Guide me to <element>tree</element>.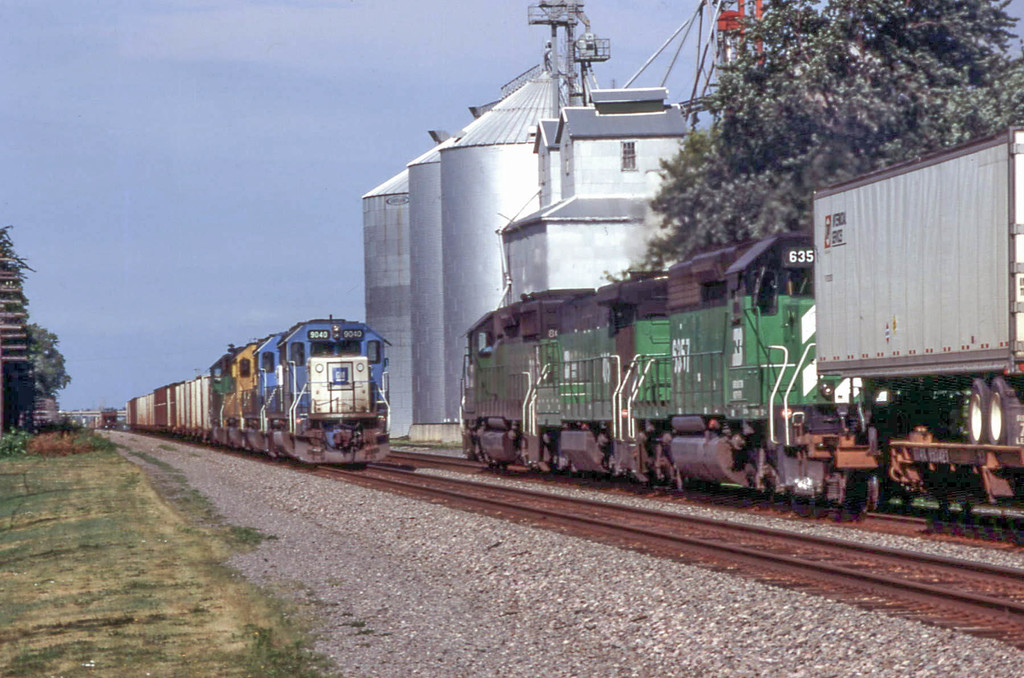
Guidance: [left=22, top=320, right=67, bottom=404].
